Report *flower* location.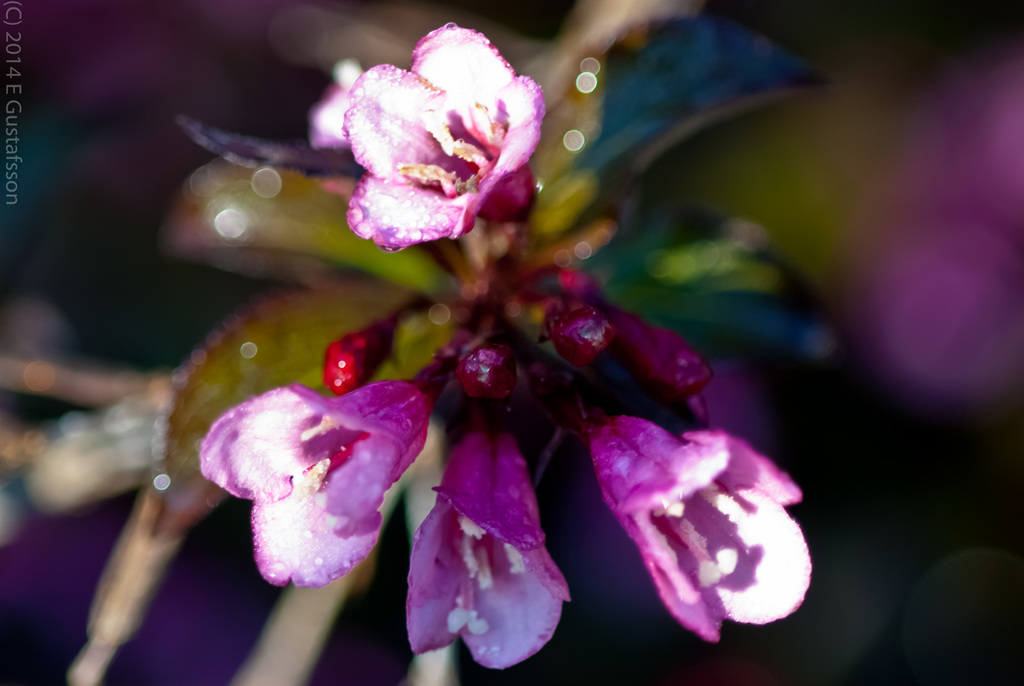
Report: (left=578, top=419, right=833, bottom=642).
